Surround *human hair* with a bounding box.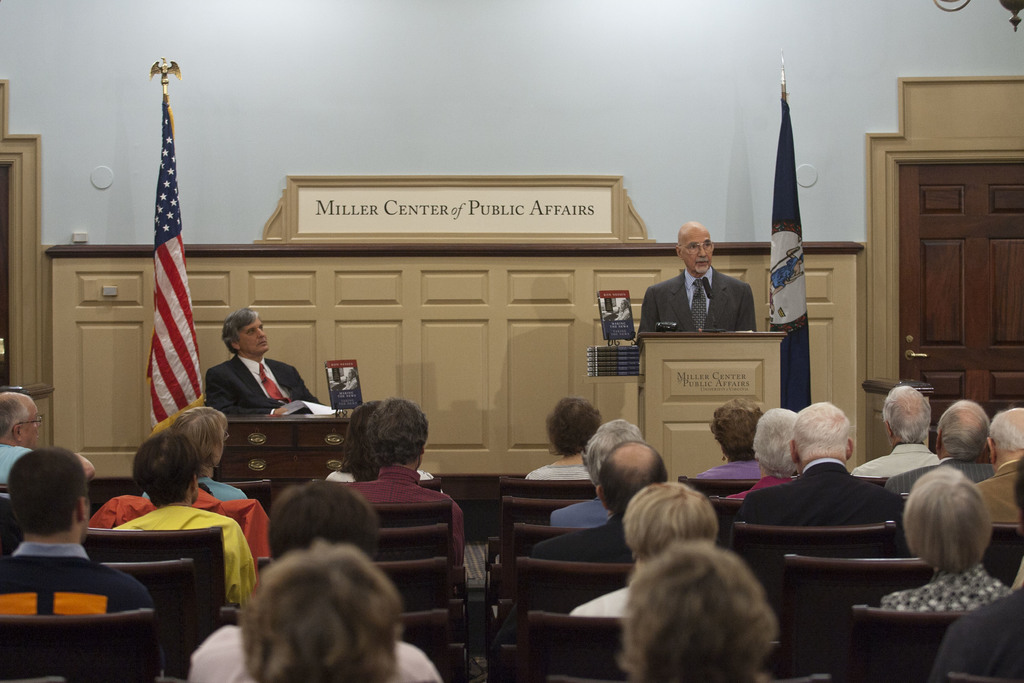
left=548, top=398, right=602, bottom=458.
